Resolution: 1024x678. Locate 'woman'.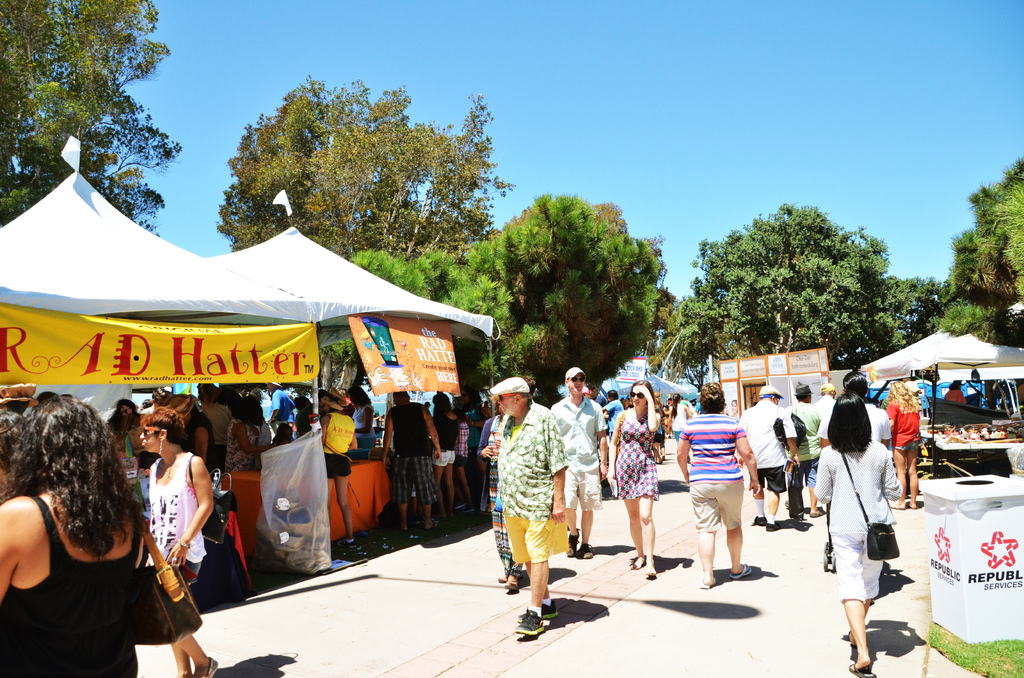
811/393/904/677.
